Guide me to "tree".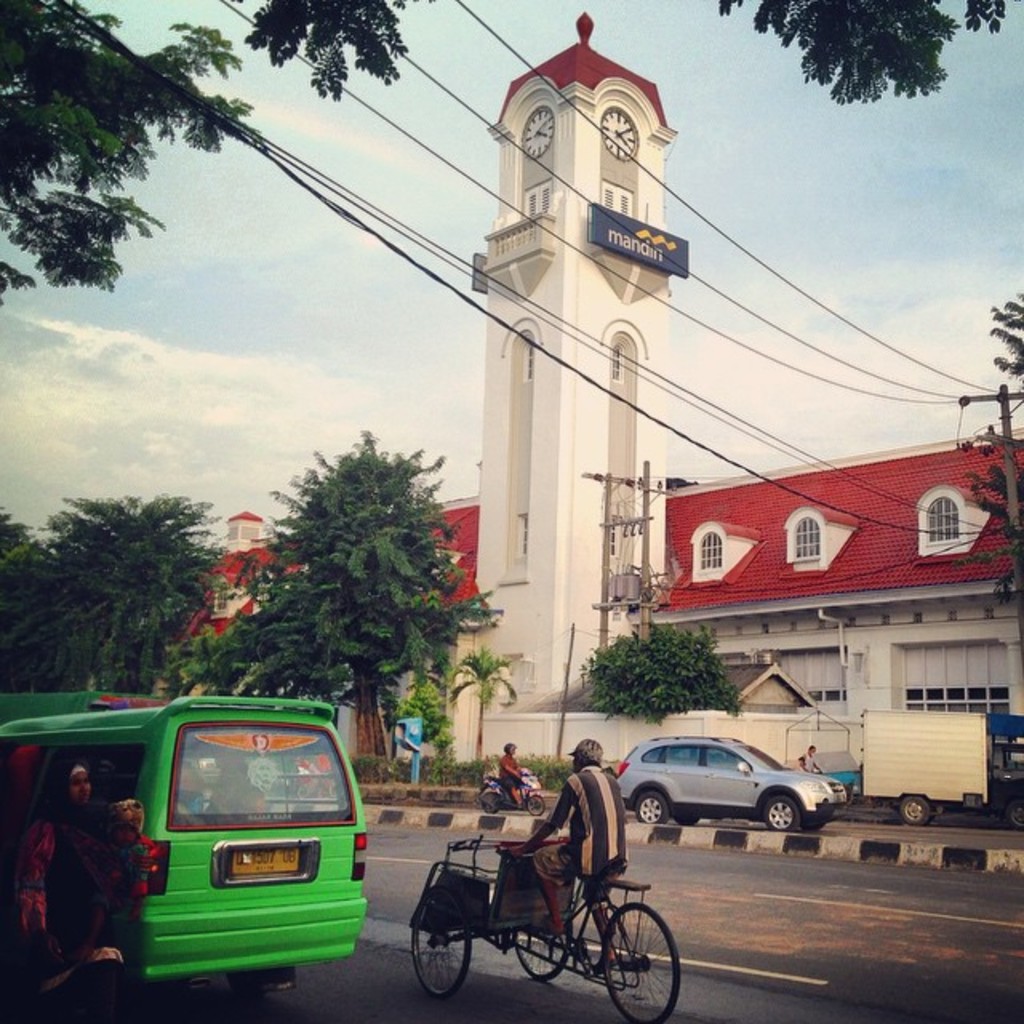
Guidance: <box>0,0,1010,309</box>.
